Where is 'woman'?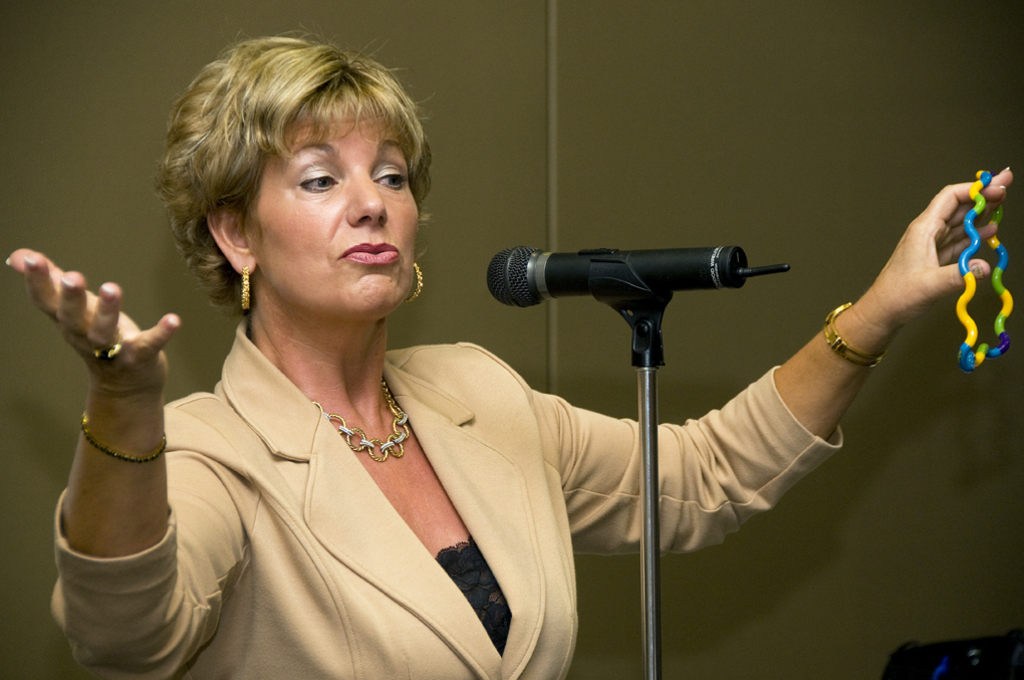
<region>5, 34, 1019, 679</region>.
